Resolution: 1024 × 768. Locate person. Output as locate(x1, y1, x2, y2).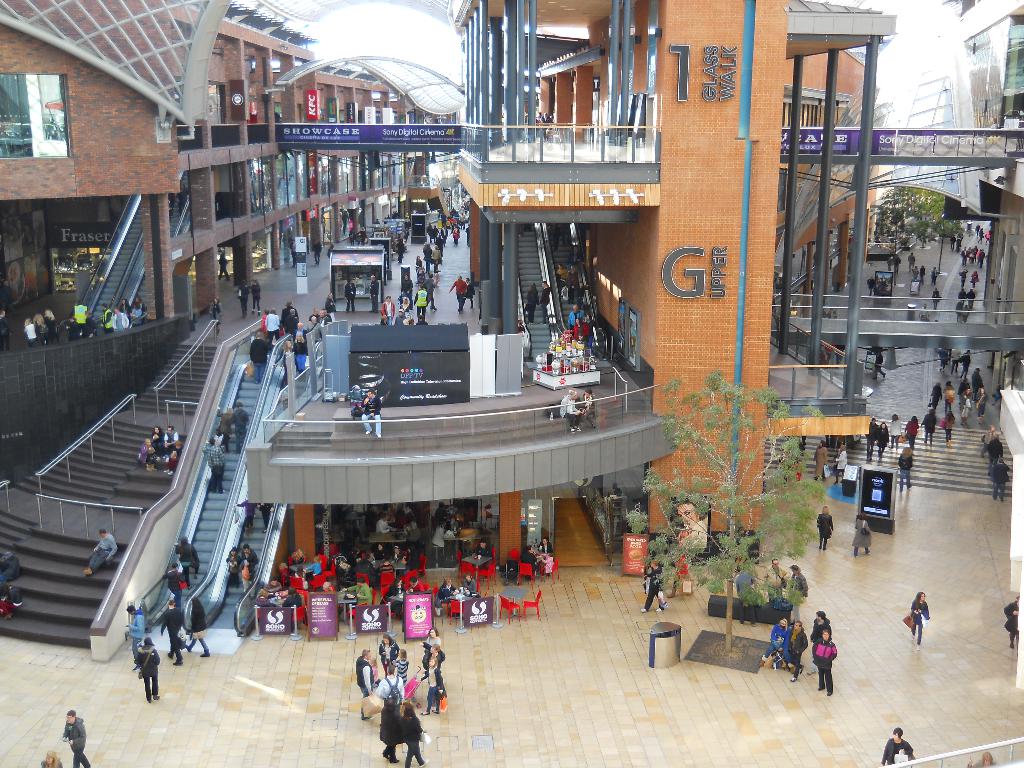
locate(991, 456, 1009, 497).
